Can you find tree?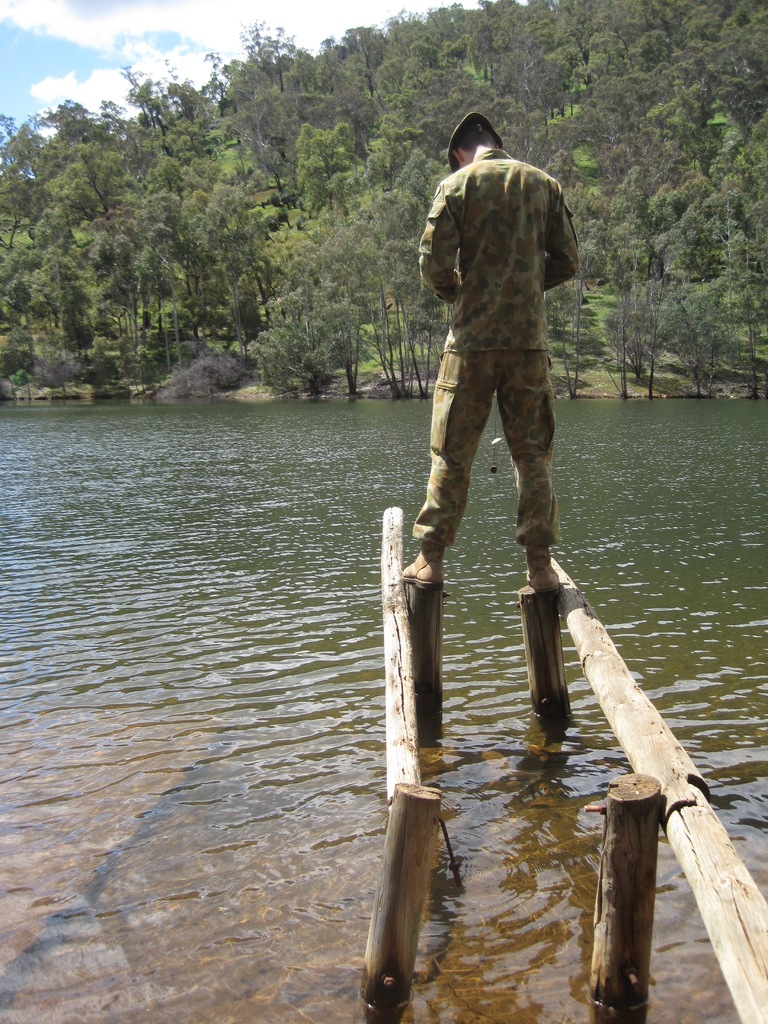
Yes, bounding box: region(700, 0, 767, 125).
